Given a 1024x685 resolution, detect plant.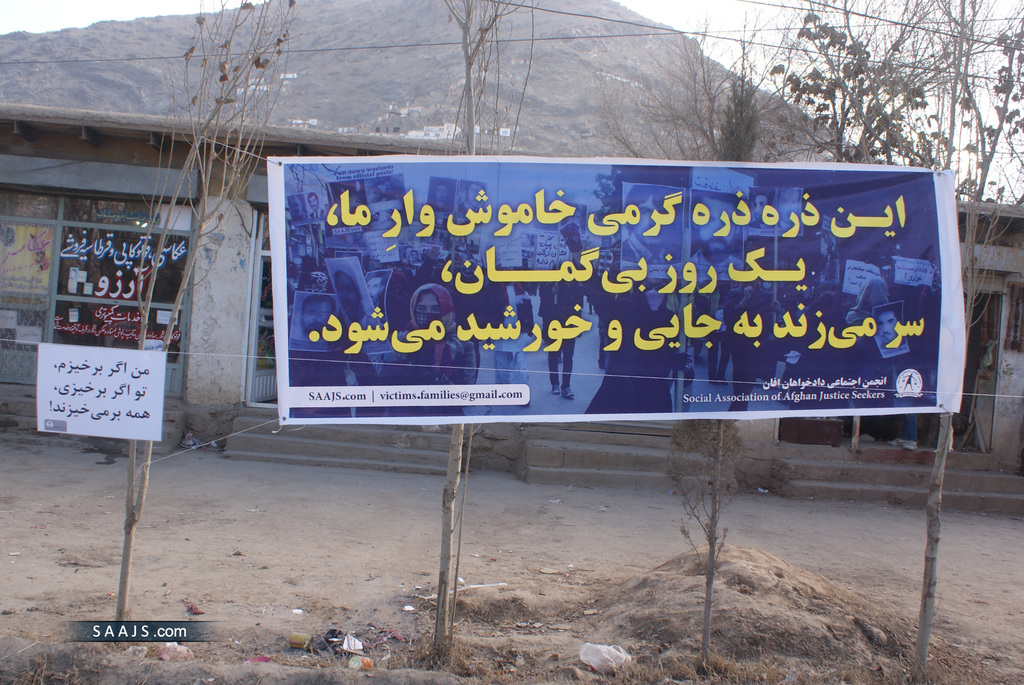
[0,652,75,684].
